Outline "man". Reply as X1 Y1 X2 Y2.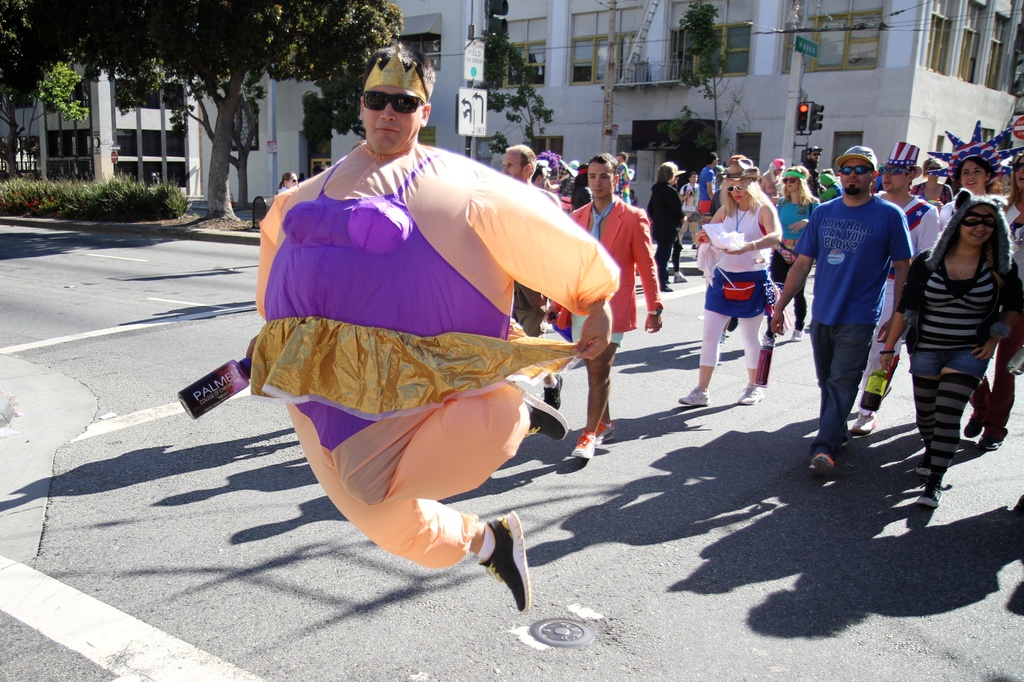
543 150 660 461.
